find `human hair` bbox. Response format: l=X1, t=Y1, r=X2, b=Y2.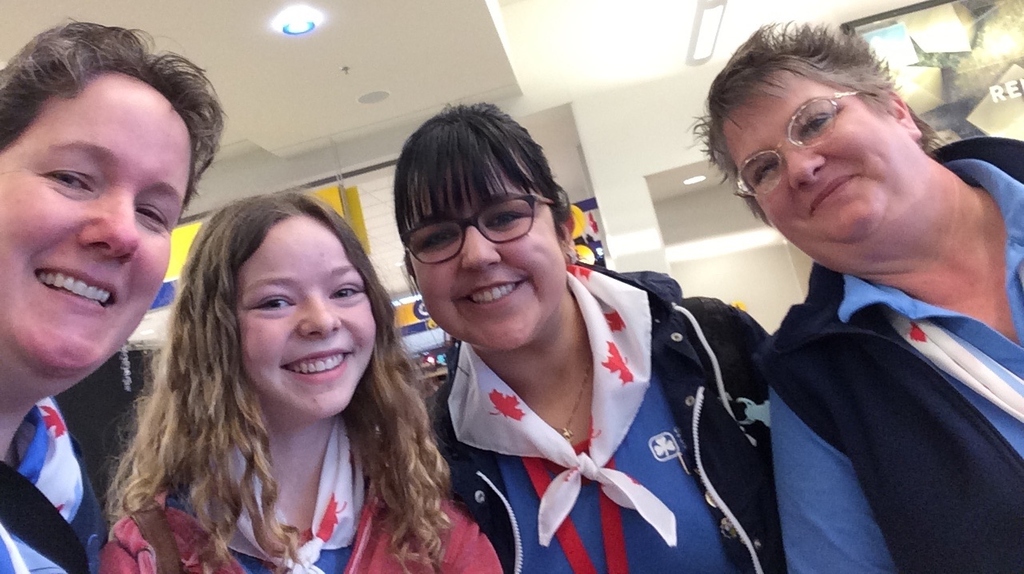
l=694, t=18, r=950, b=221.
